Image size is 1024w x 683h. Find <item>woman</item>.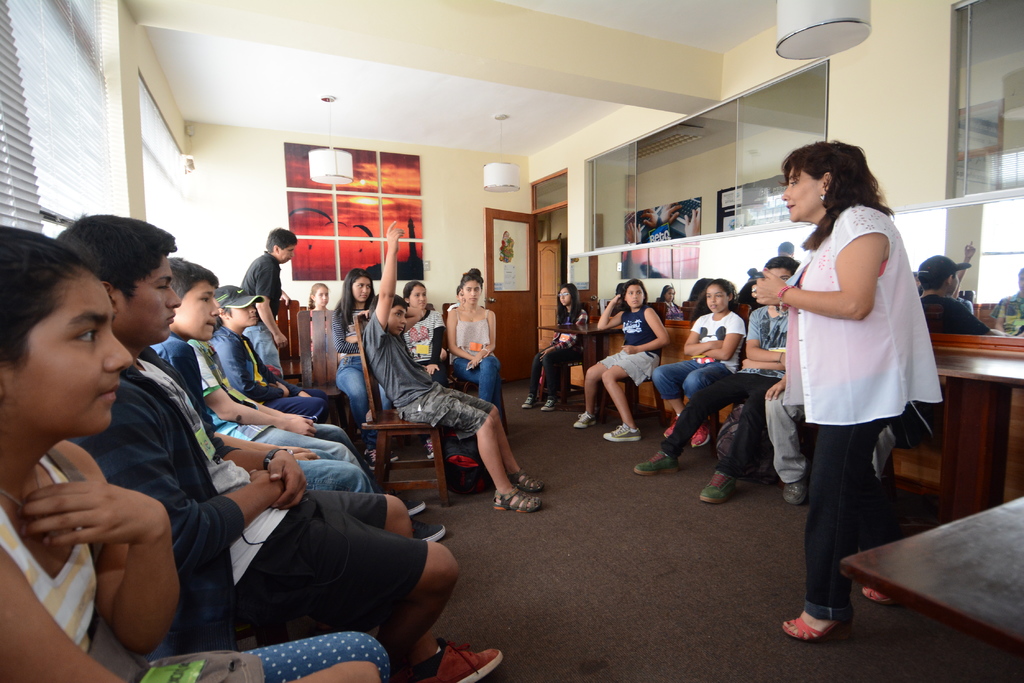
[447,264,507,435].
